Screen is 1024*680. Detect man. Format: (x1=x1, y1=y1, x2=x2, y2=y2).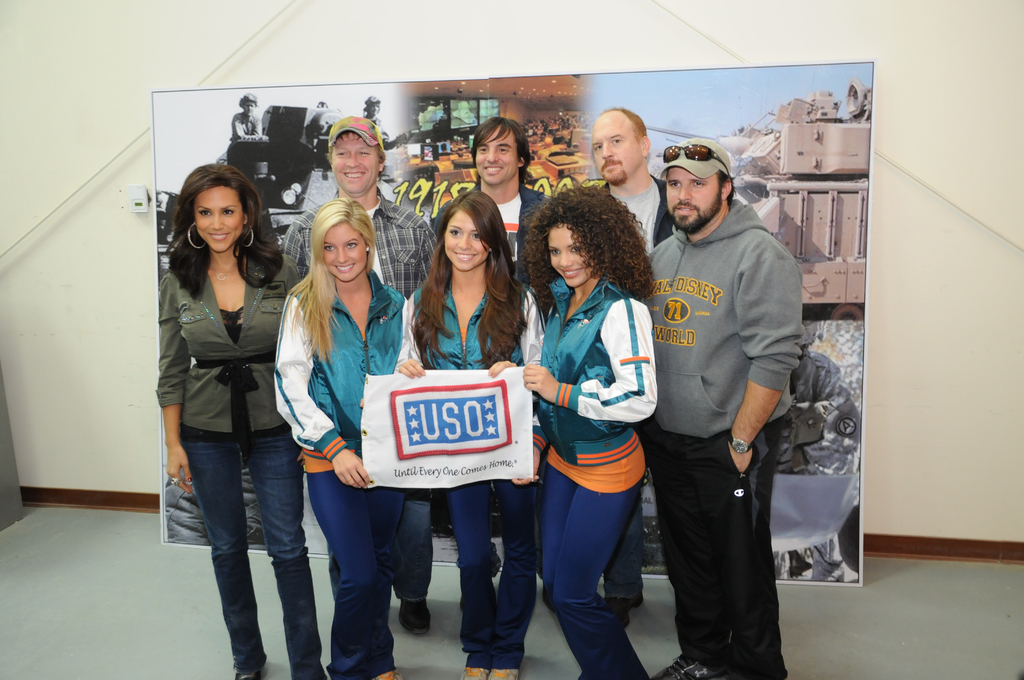
(x1=467, y1=115, x2=558, y2=614).
